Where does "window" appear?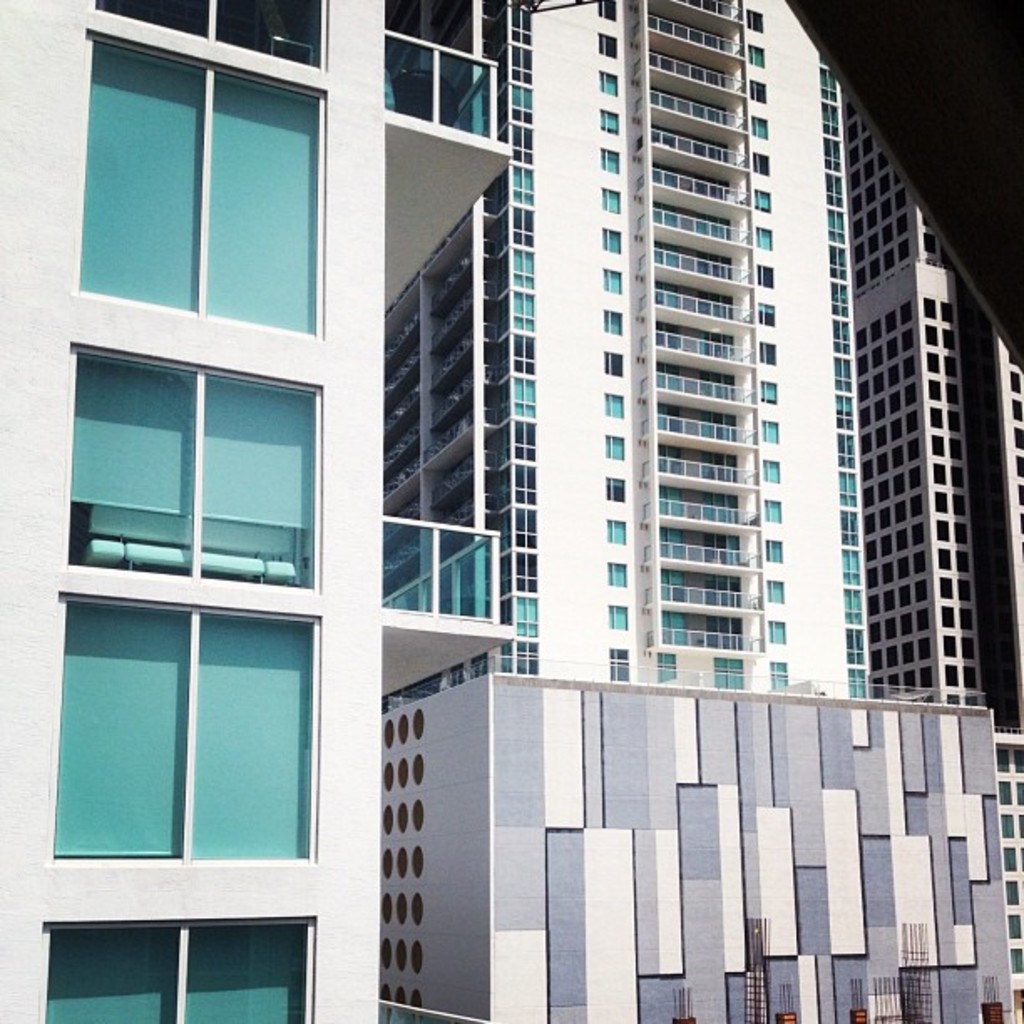
Appears at {"left": 760, "top": 380, "right": 778, "bottom": 408}.
